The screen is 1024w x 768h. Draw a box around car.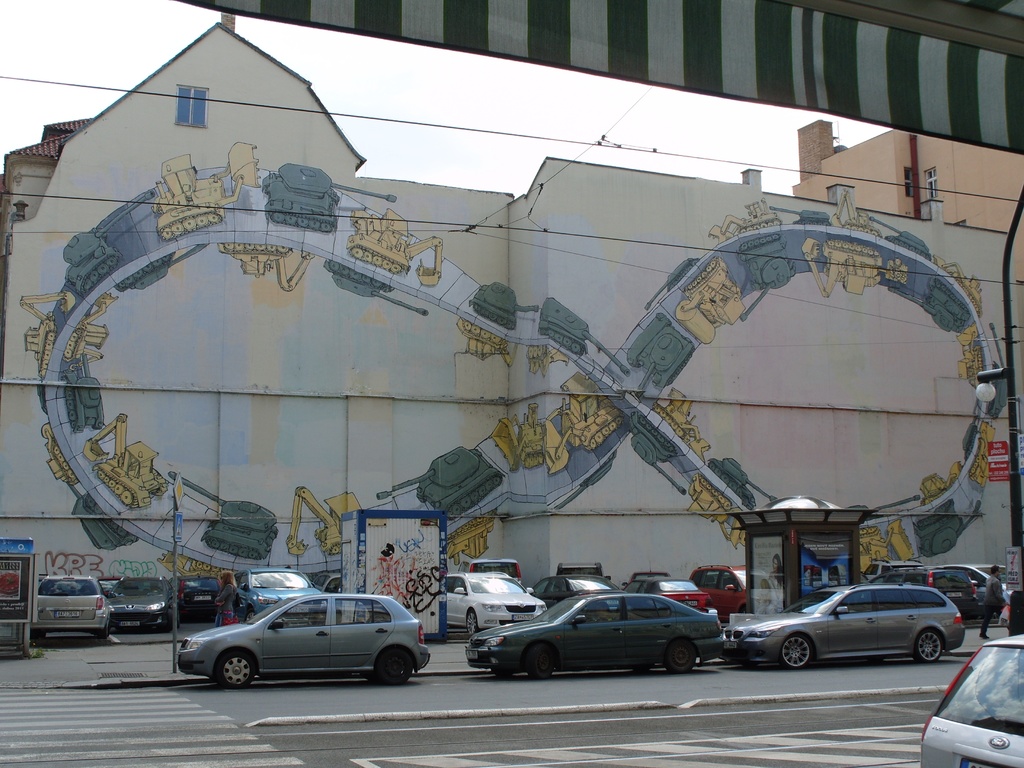
x1=182, y1=576, x2=219, y2=621.
